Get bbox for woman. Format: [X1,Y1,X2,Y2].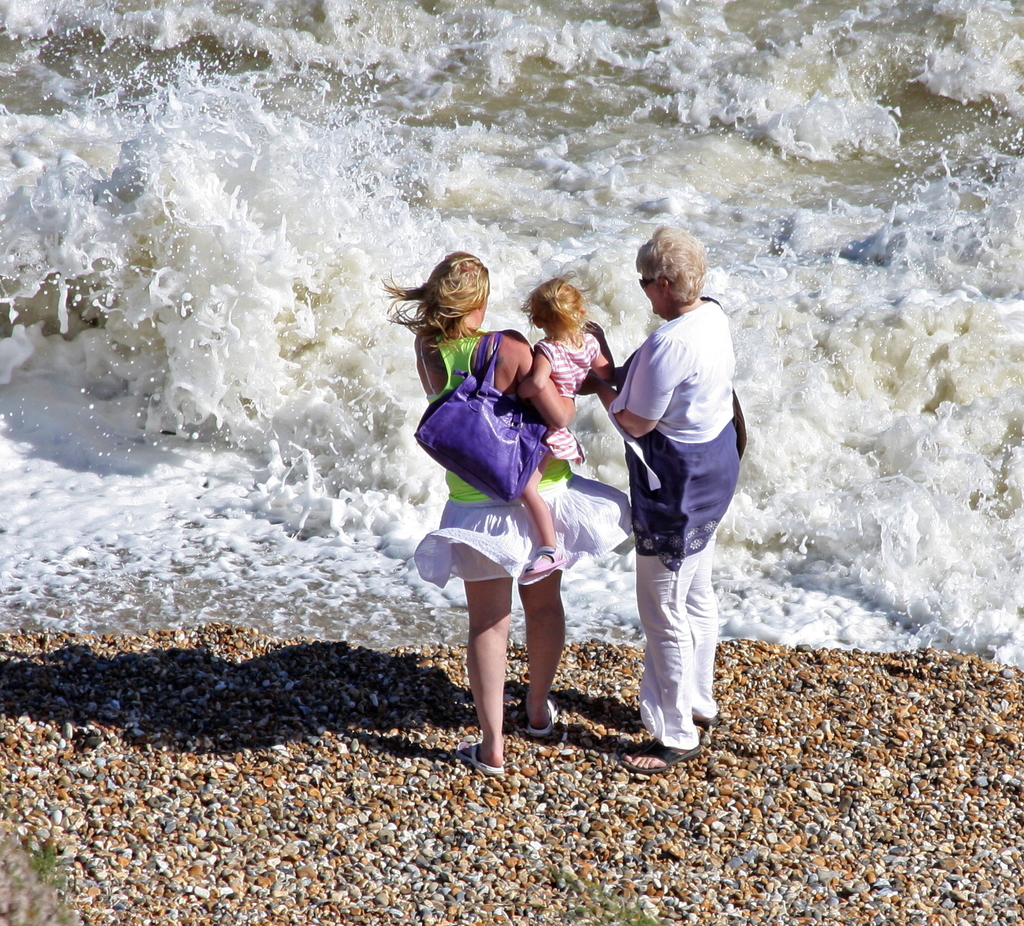
[577,223,749,773].
